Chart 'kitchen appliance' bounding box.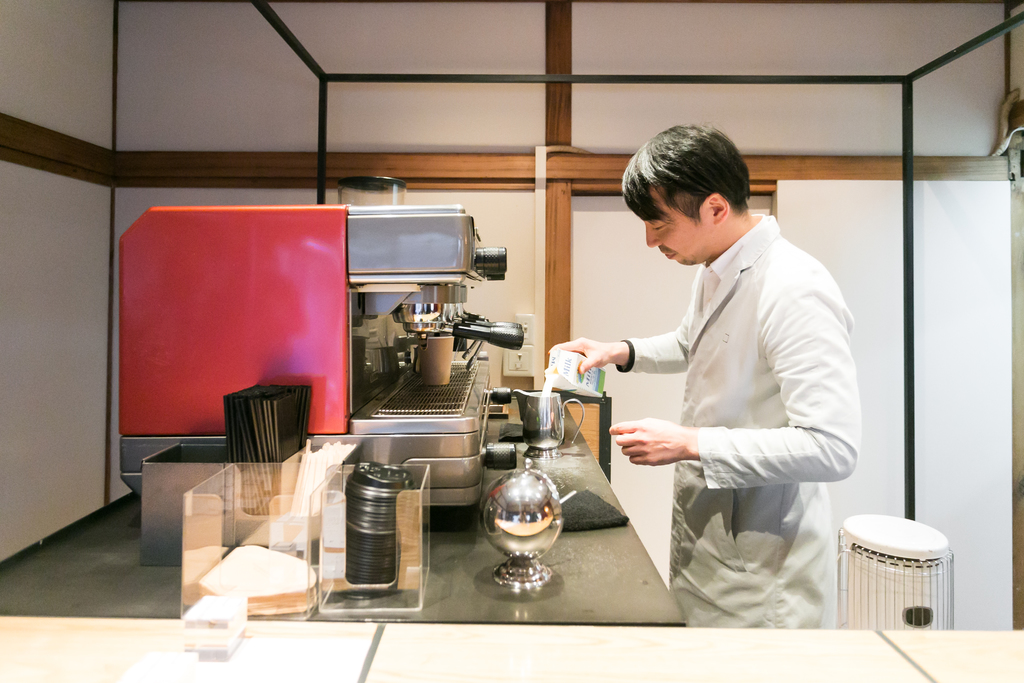
Charted: <region>136, 214, 536, 550</region>.
